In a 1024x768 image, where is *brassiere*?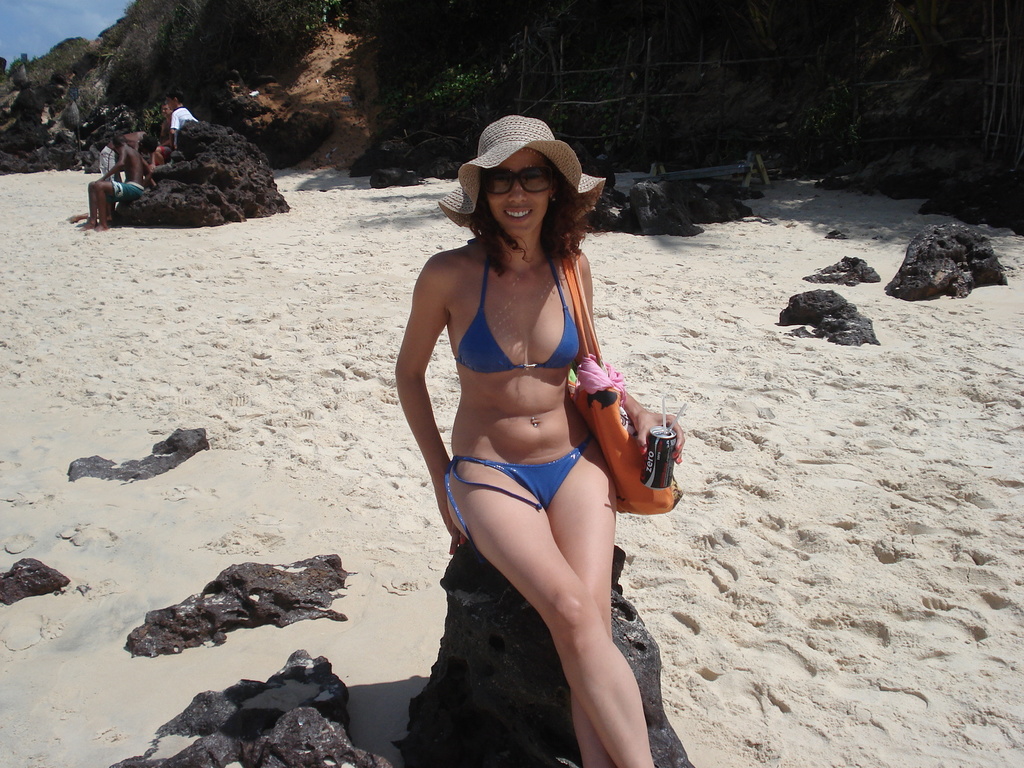
<bbox>449, 280, 577, 396</bbox>.
